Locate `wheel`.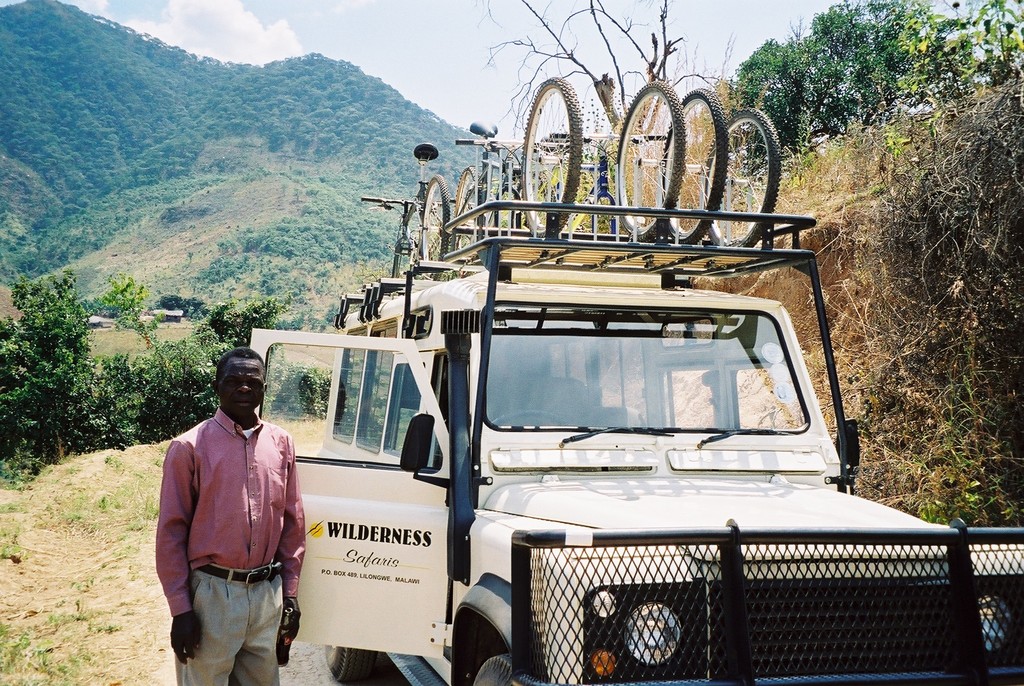
Bounding box: locate(492, 410, 571, 427).
